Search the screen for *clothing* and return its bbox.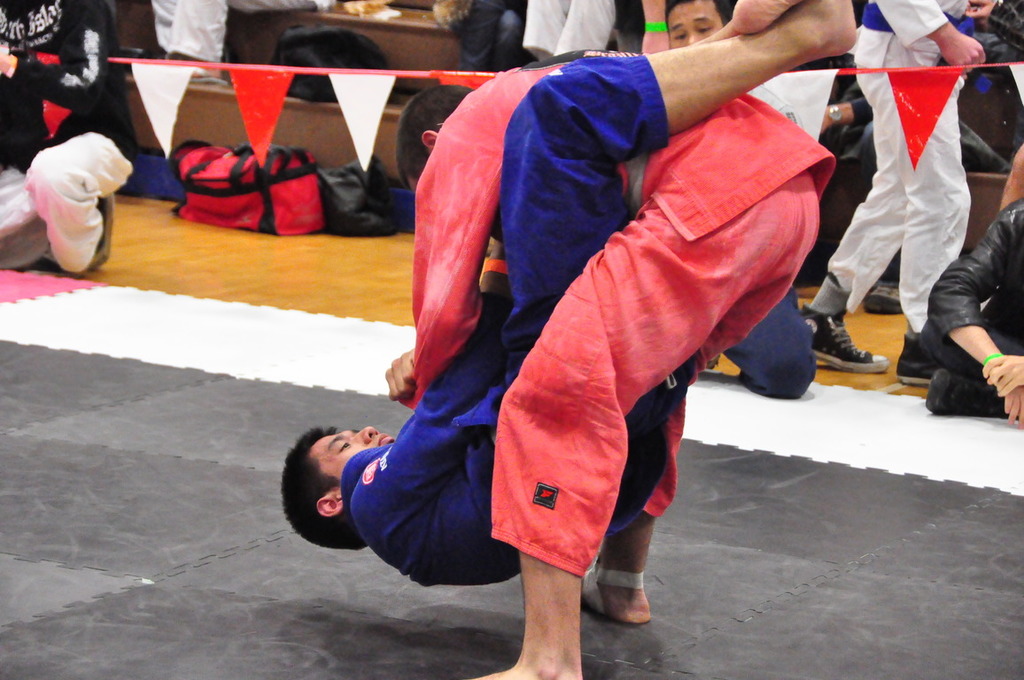
Found: 0/0/138/273.
